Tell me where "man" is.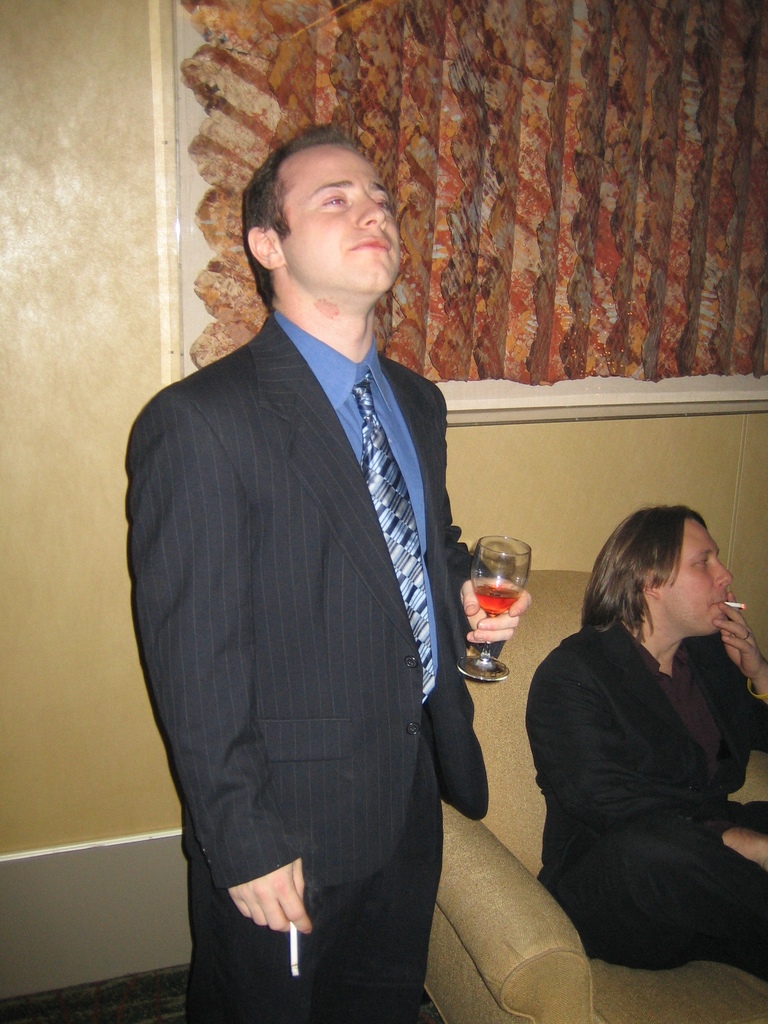
"man" is at select_region(124, 129, 504, 1020).
